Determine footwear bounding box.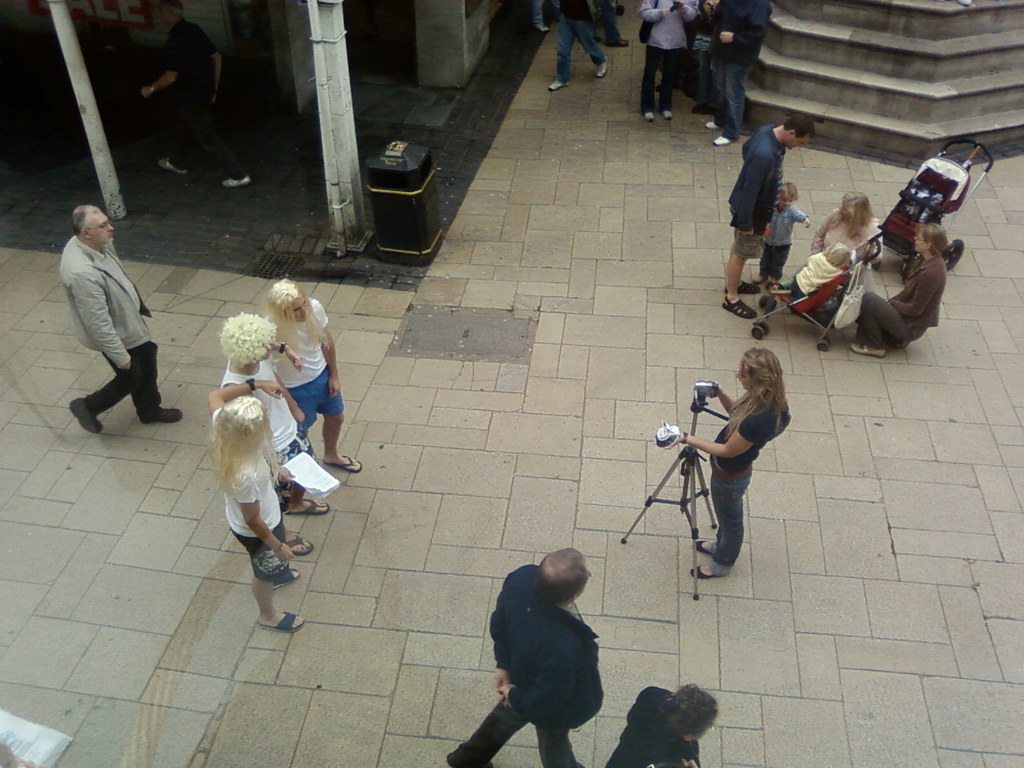
Determined: <region>644, 111, 653, 122</region>.
